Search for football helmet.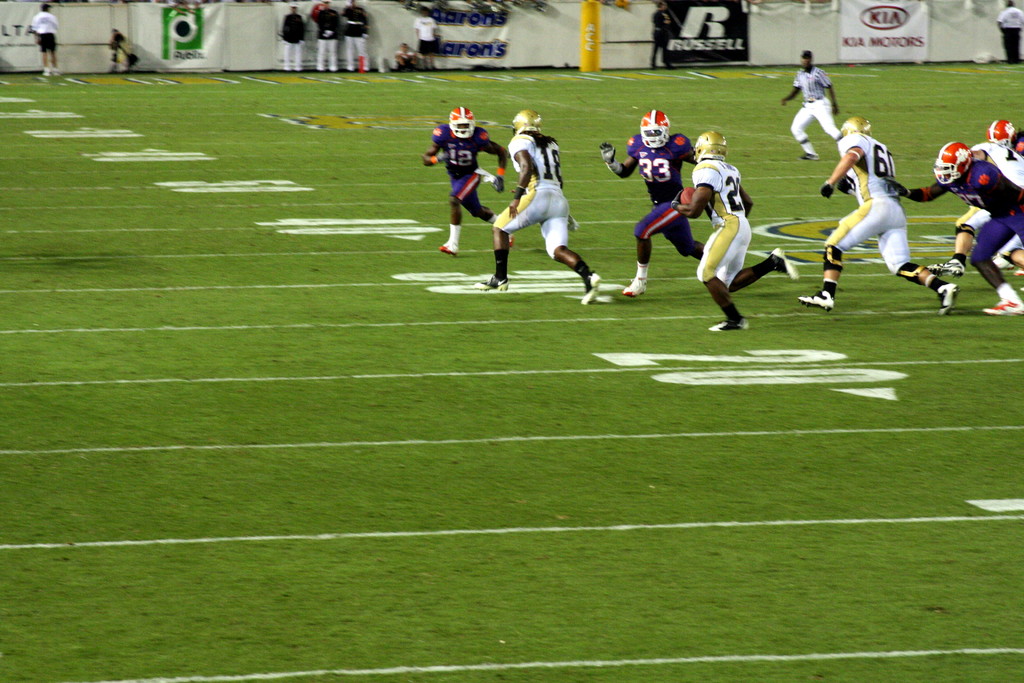
Found at 842:121:877:138.
